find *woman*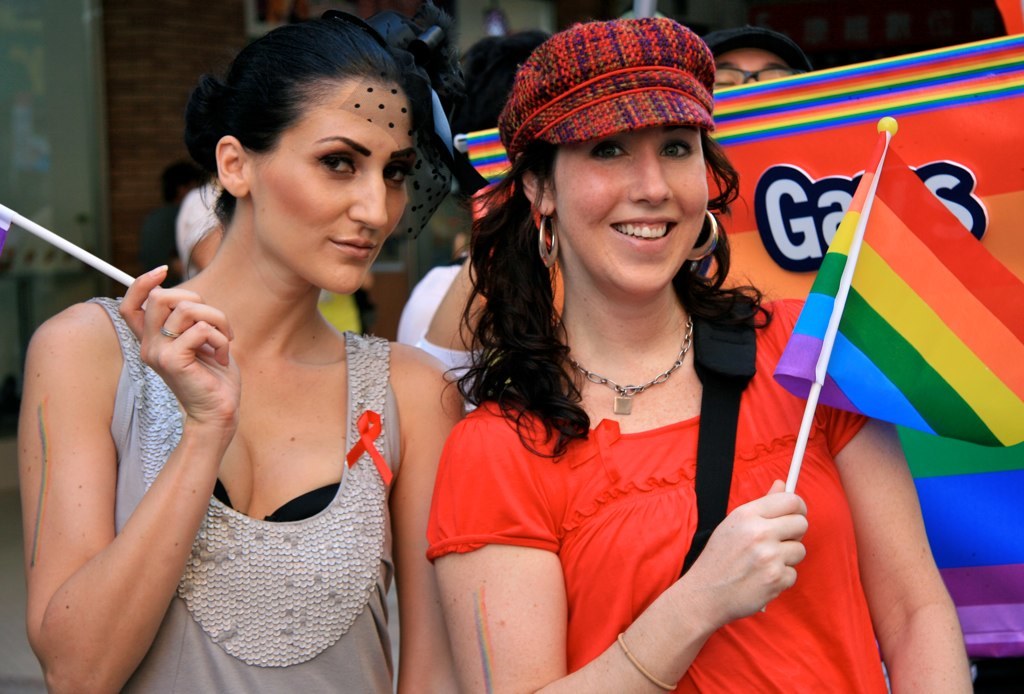
36 23 483 689
